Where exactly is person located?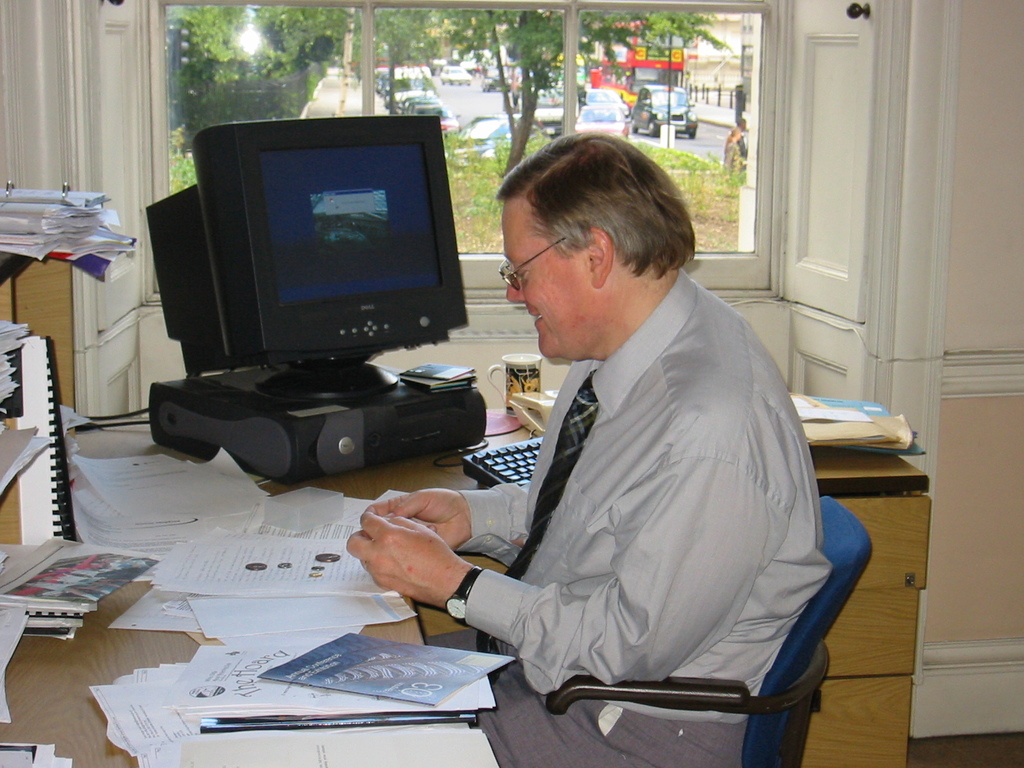
Its bounding box is crop(428, 117, 831, 737).
